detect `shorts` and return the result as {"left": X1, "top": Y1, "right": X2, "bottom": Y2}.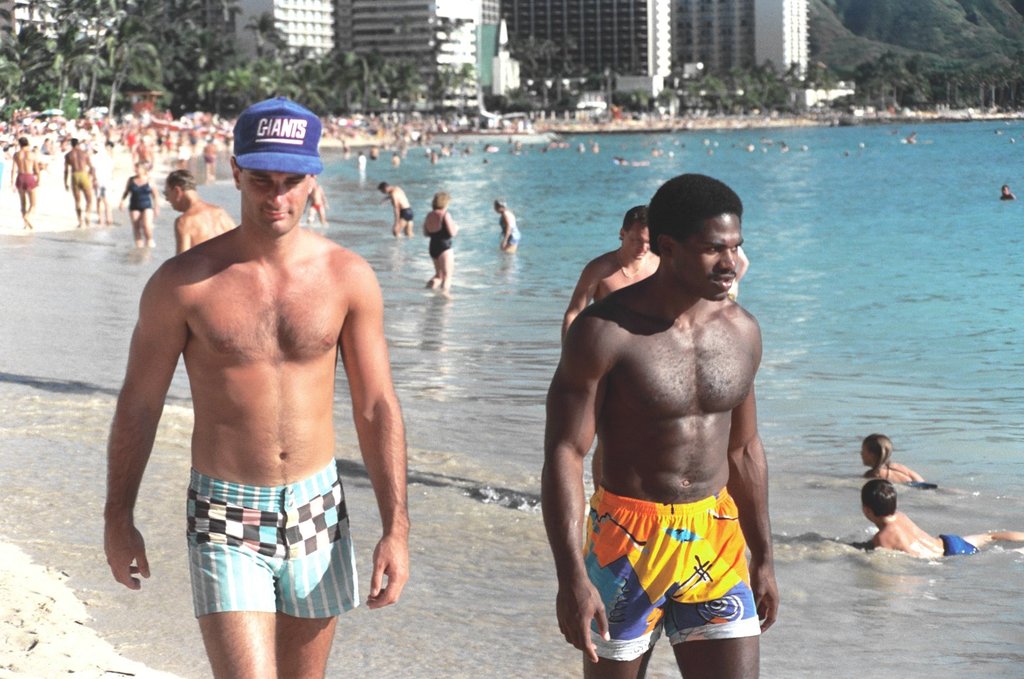
{"left": 171, "top": 475, "right": 370, "bottom": 632}.
